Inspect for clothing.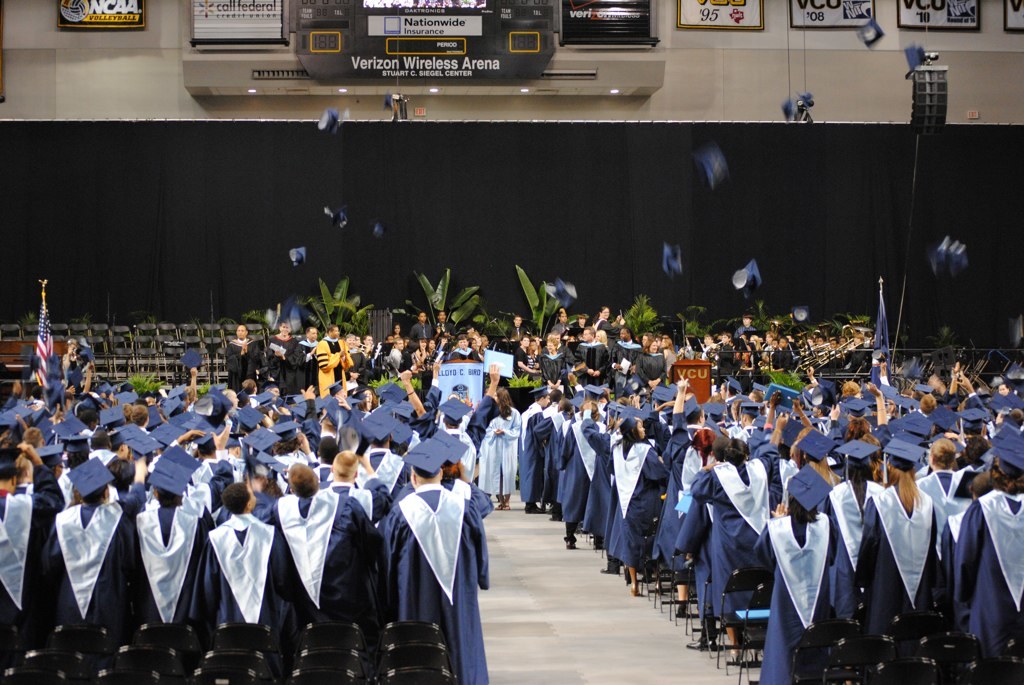
Inspection: x1=535 y1=412 x2=577 y2=499.
